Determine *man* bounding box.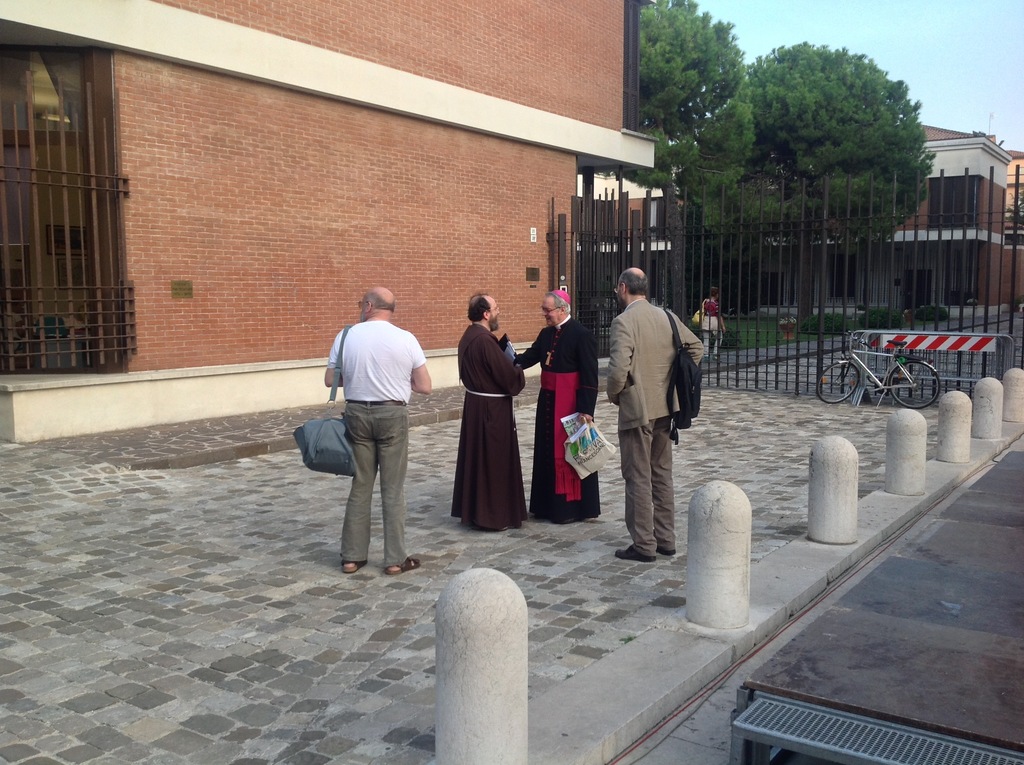
Determined: {"left": 315, "top": 286, "right": 437, "bottom": 575}.
